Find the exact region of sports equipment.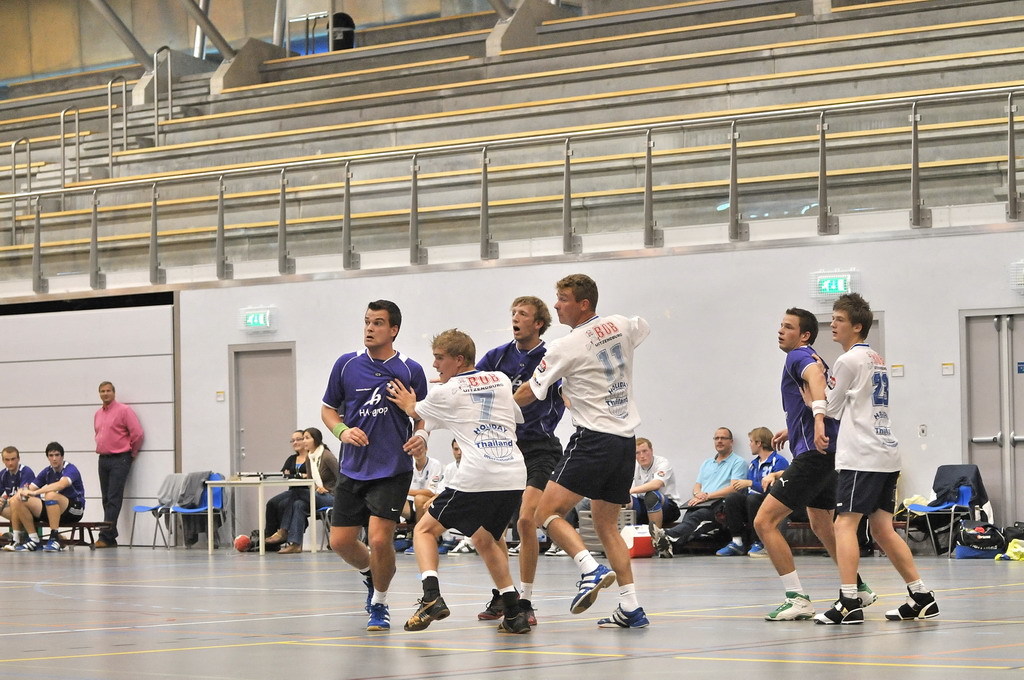
Exact region: (x1=884, y1=585, x2=940, y2=620).
